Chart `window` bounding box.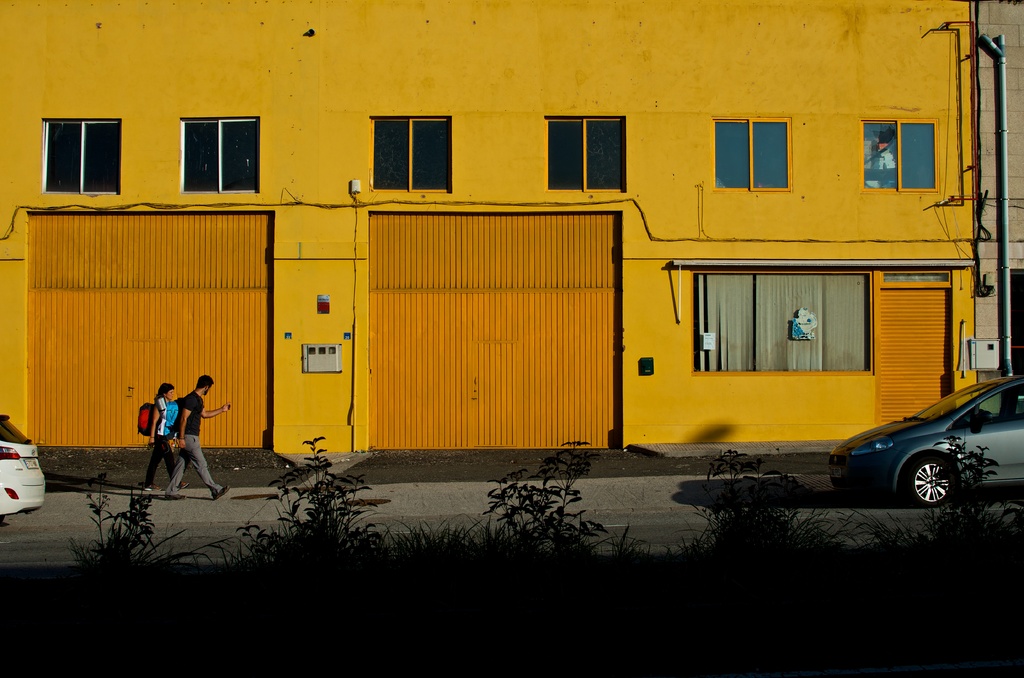
Charted: select_region(714, 118, 791, 186).
